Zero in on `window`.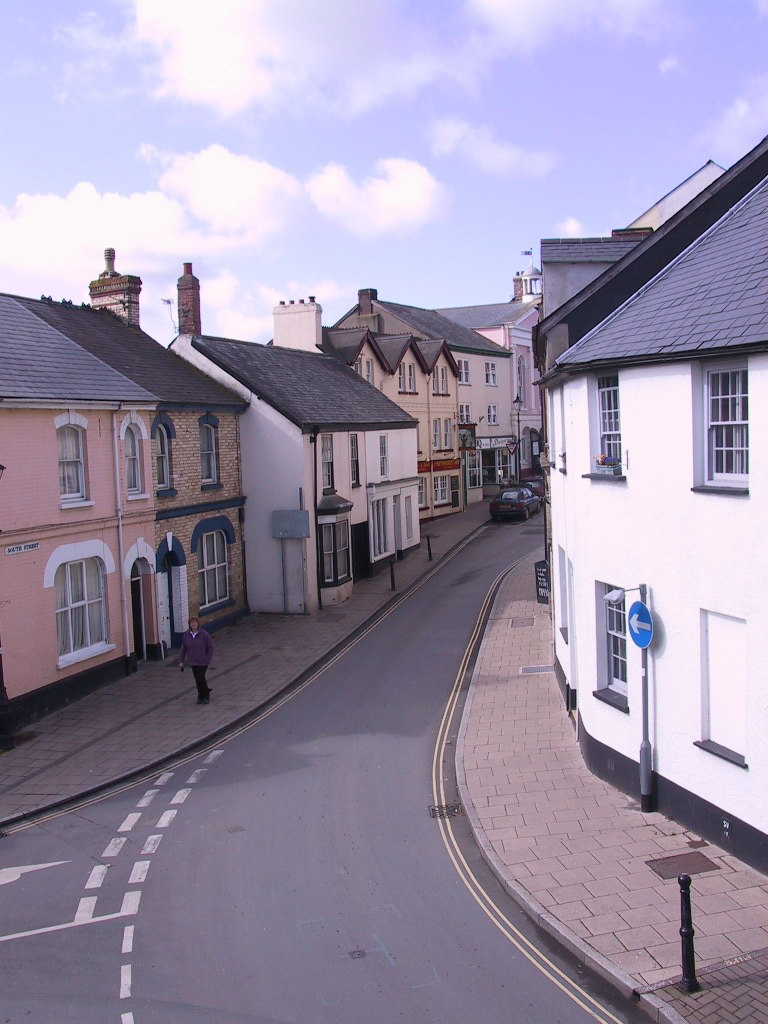
Zeroed in: <box>401,362,415,391</box>.
